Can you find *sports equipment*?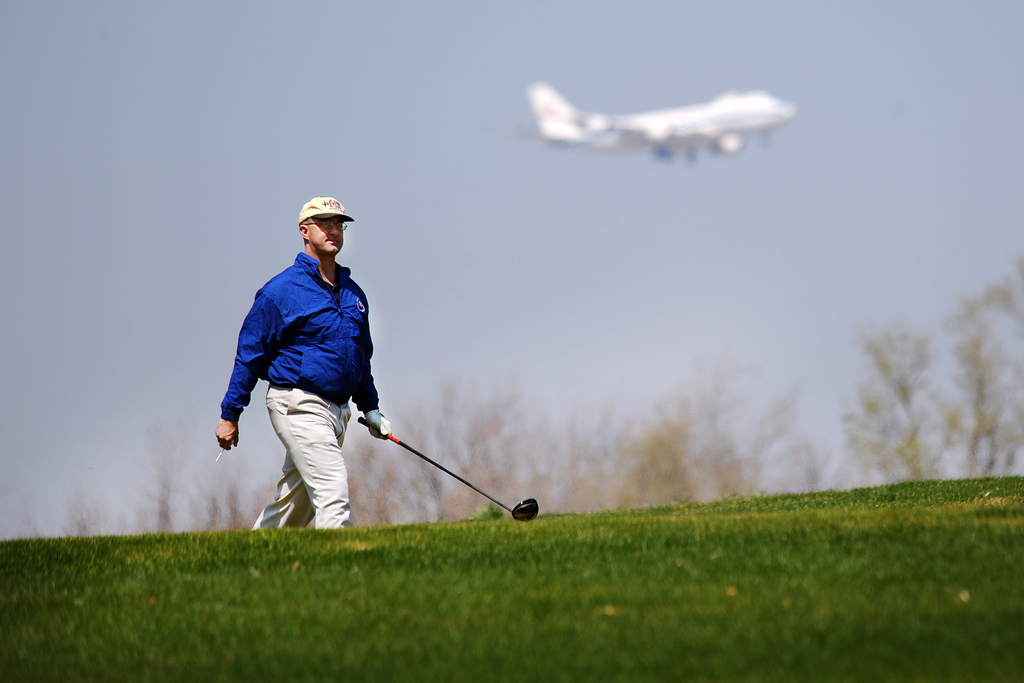
Yes, bounding box: [361, 418, 538, 522].
